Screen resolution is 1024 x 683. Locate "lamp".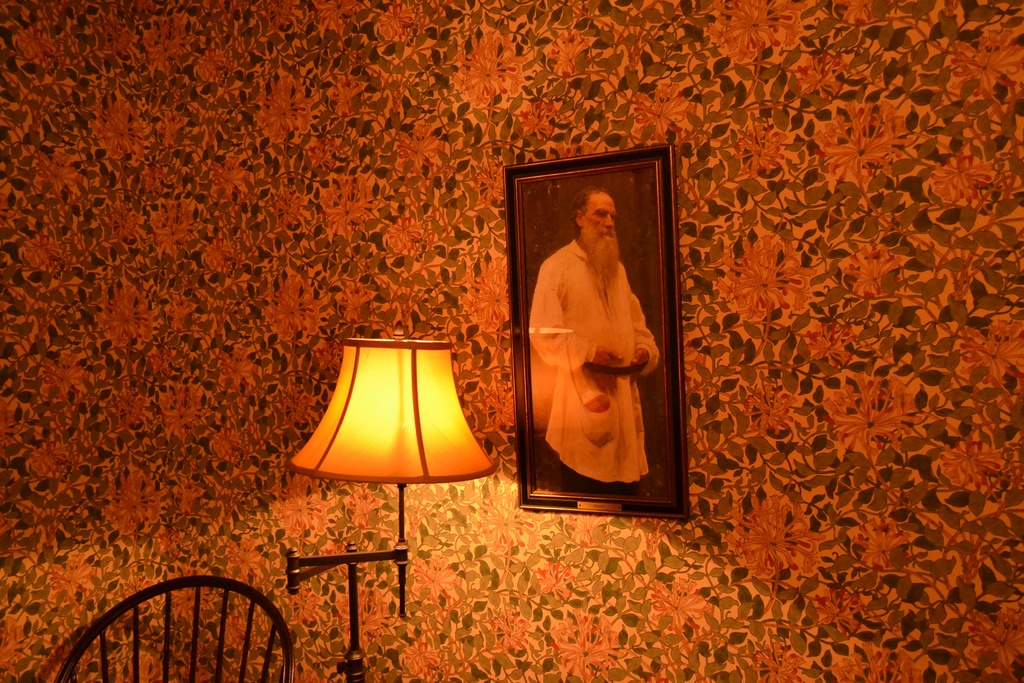
<bbox>295, 318, 502, 649</bbox>.
